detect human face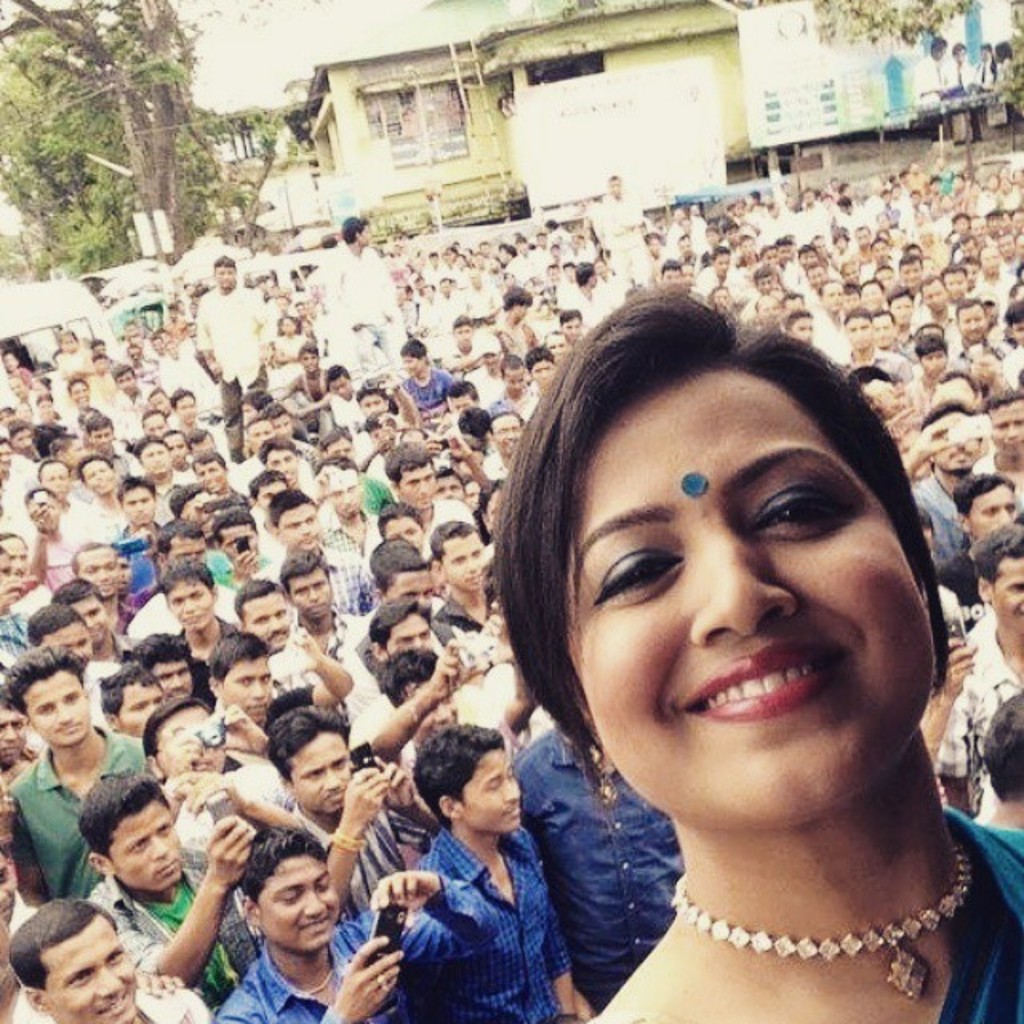
(x1=171, y1=539, x2=206, y2=565)
